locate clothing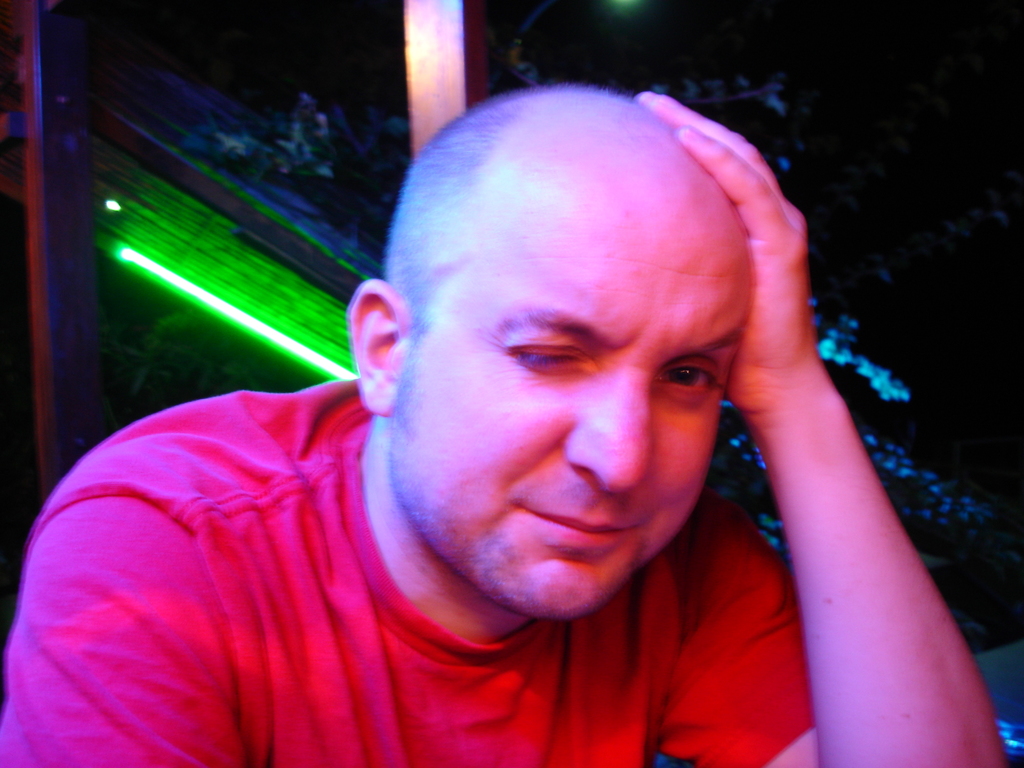
crop(9, 378, 812, 751)
